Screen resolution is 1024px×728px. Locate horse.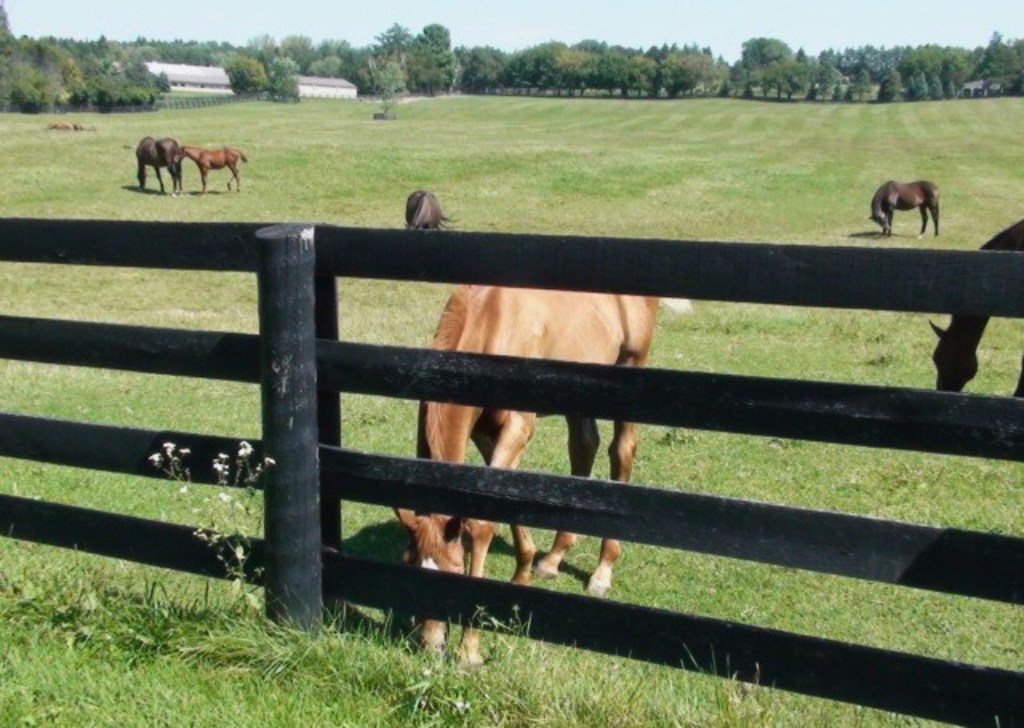
(x1=392, y1=280, x2=659, y2=664).
